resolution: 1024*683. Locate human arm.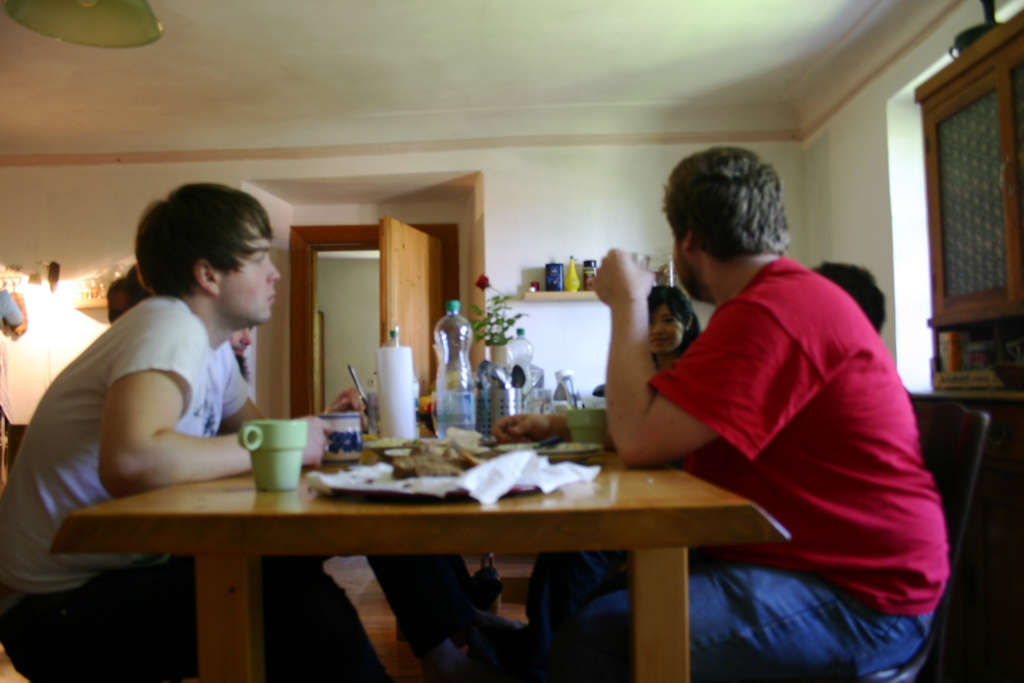
<region>320, 386, 367, 433</region>.
